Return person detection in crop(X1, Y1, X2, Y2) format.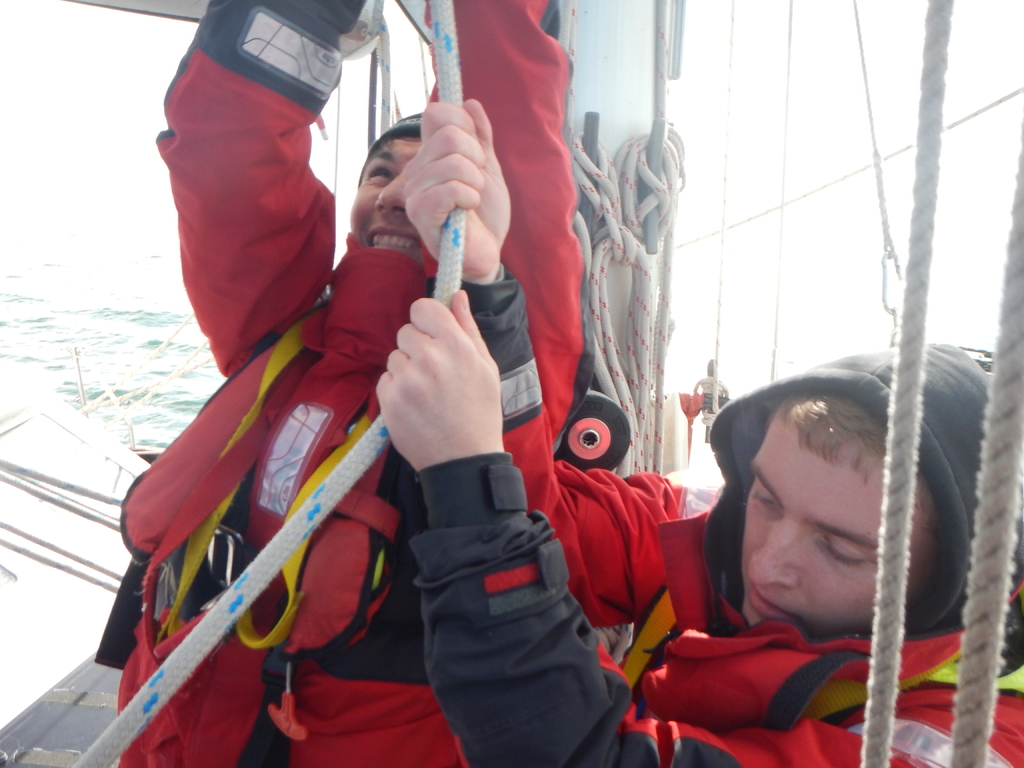
crop(375, 95, 1023, 767).
